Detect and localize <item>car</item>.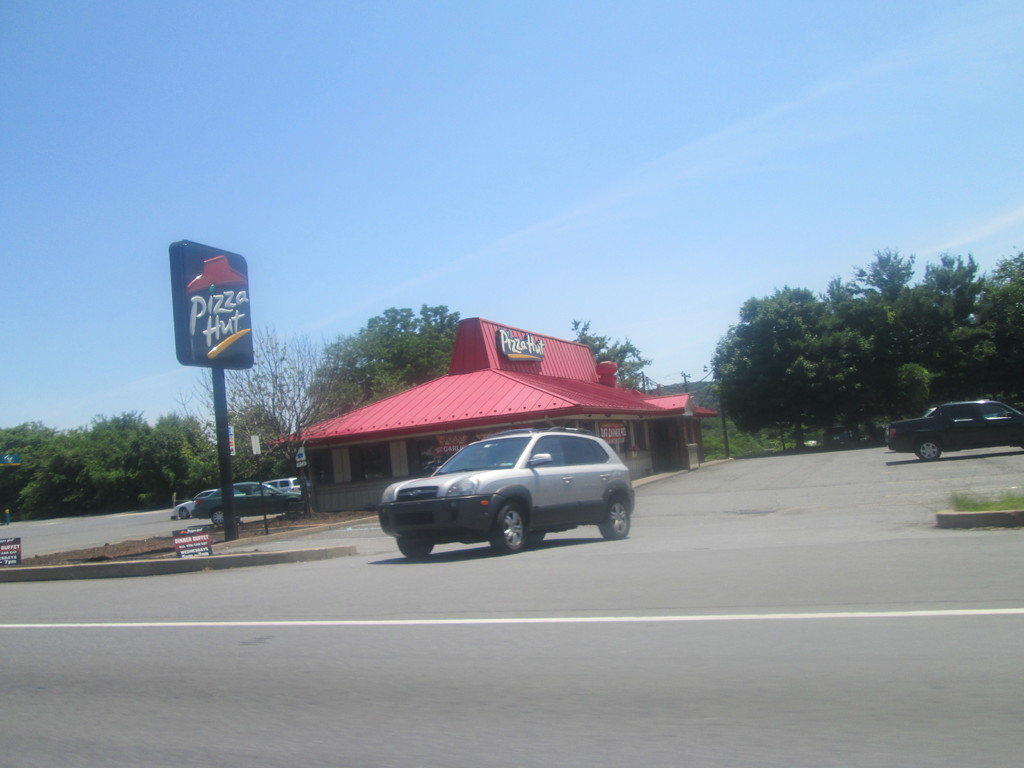
Localized at [left=880, top=392, right=1023, bottom=458].
